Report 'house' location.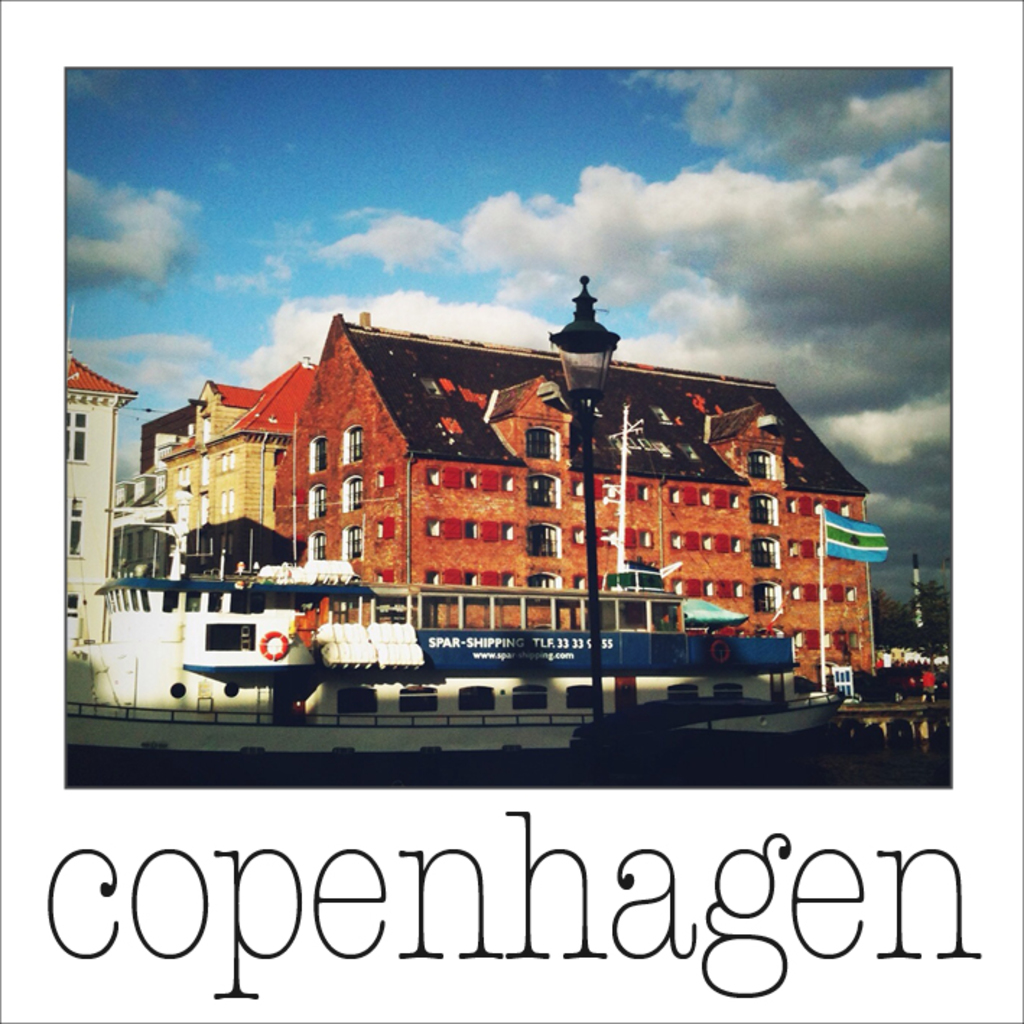
Report: locate(166, 351, 305, 595).
